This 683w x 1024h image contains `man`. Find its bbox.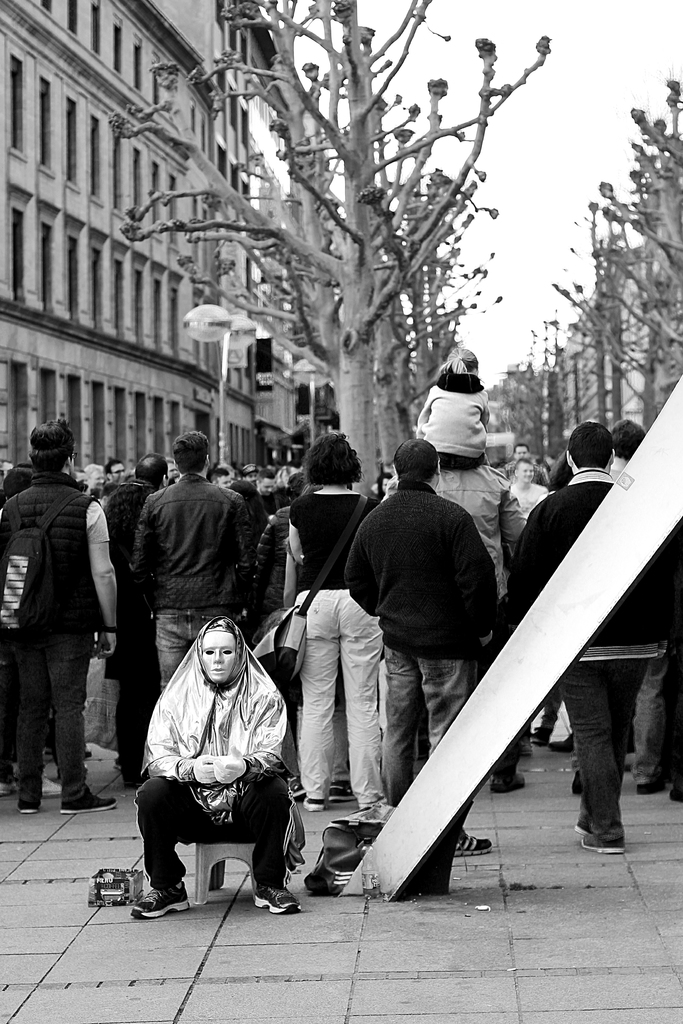
<region>336, 442, 518, 822</region>.
